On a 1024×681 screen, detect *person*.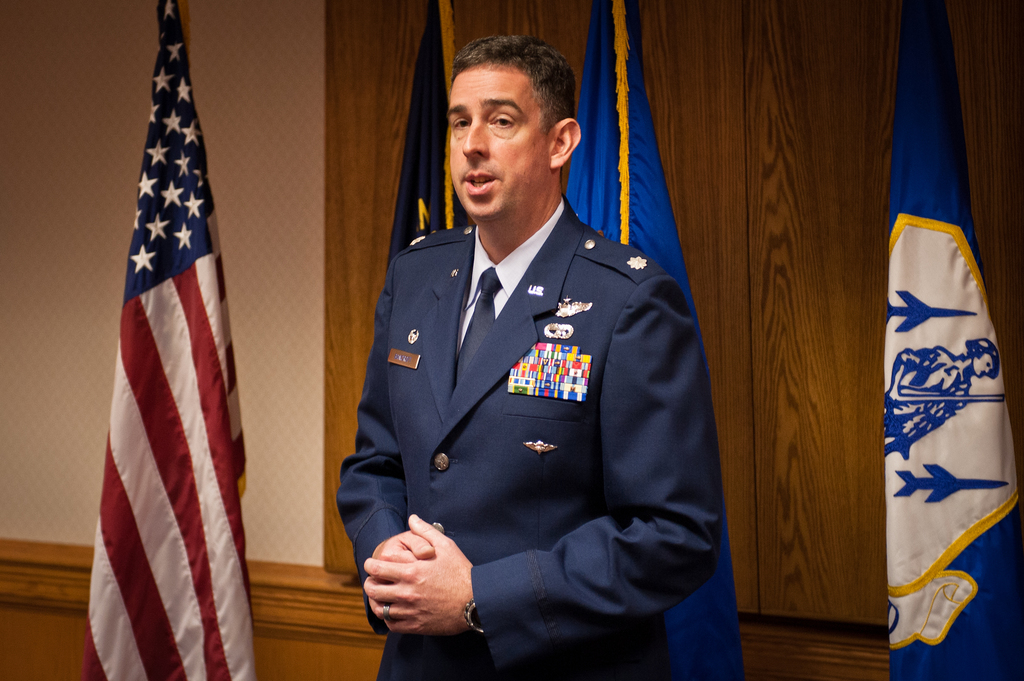
box(339, 45, 715, 680).
